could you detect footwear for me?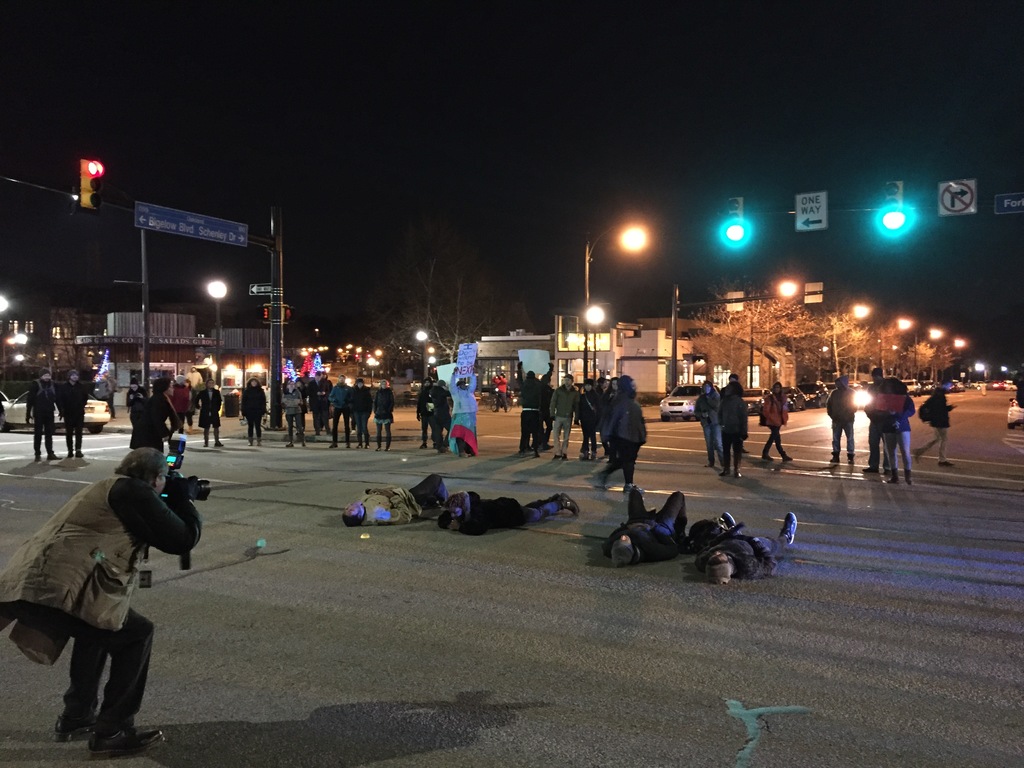
Detection result: select_region(848, 452, 856, 465).
